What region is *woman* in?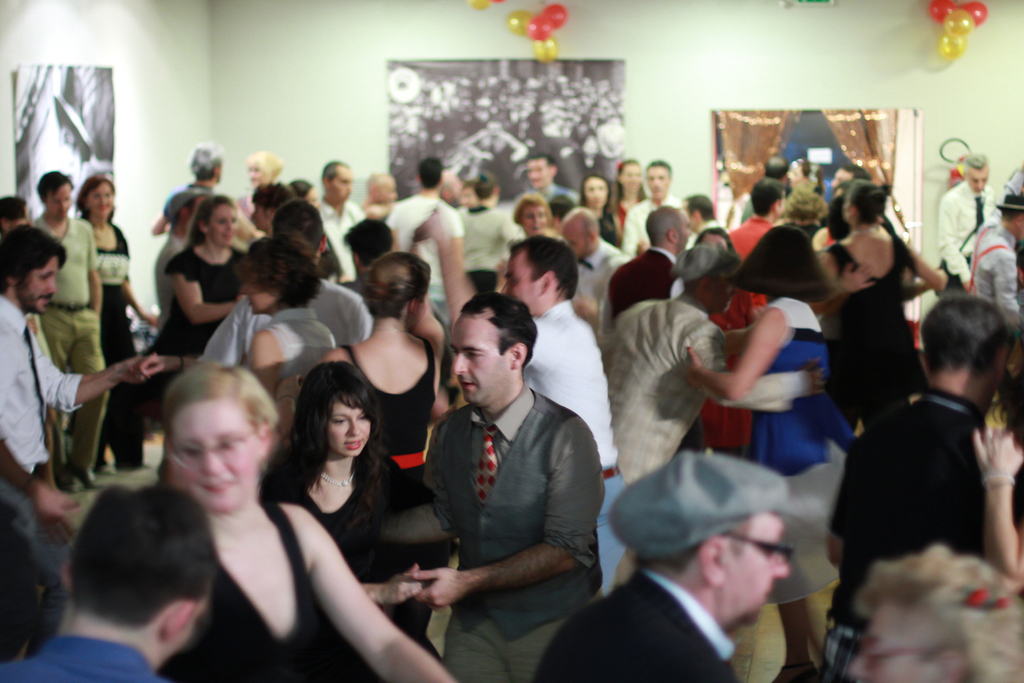
303/251/451/488.
